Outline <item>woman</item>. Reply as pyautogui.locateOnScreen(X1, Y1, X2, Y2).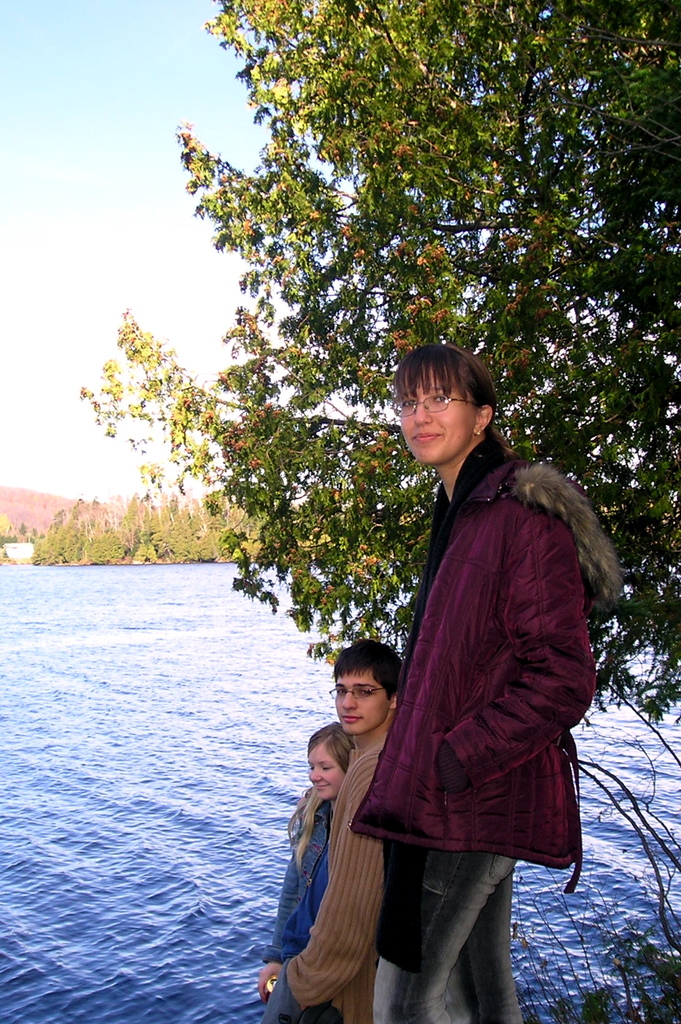
pyautogui.locateOnScreen(300, 359, 619, 1023).
